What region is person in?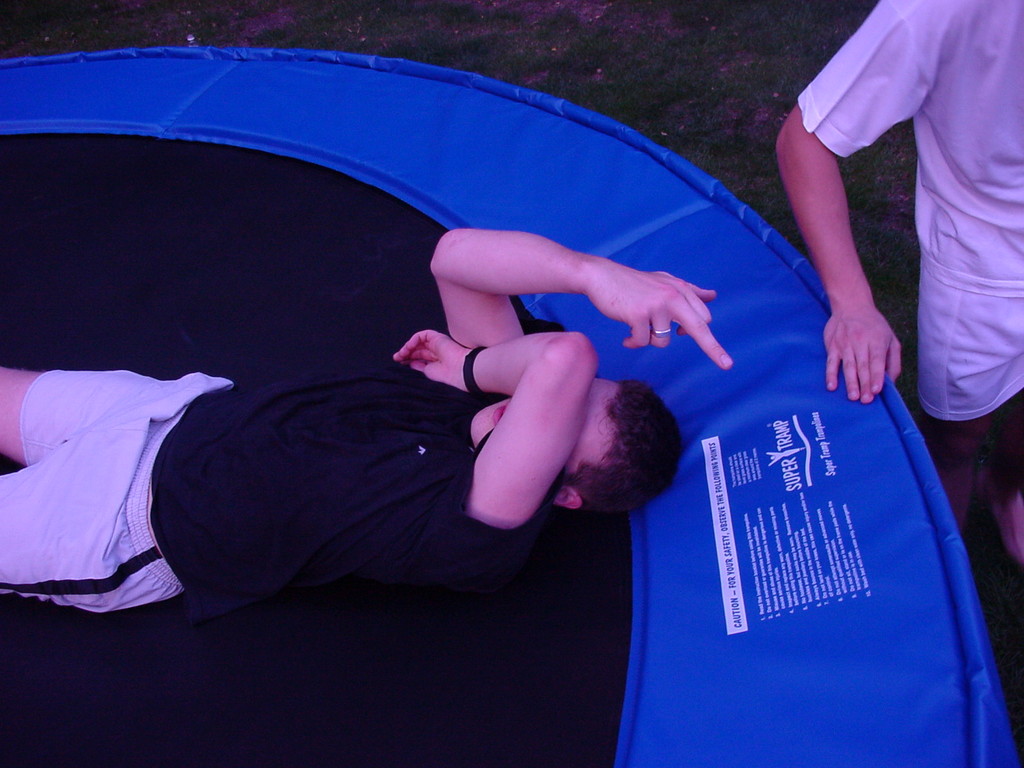
0/229/730/628.
